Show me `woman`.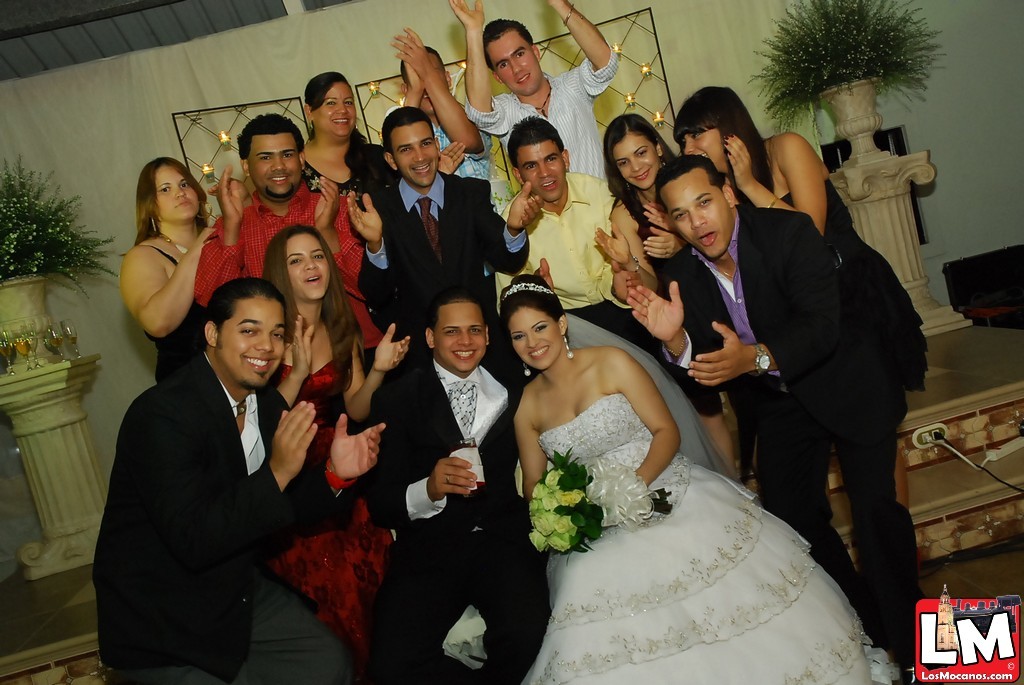
`woman` is here: 299/70/406/215.
